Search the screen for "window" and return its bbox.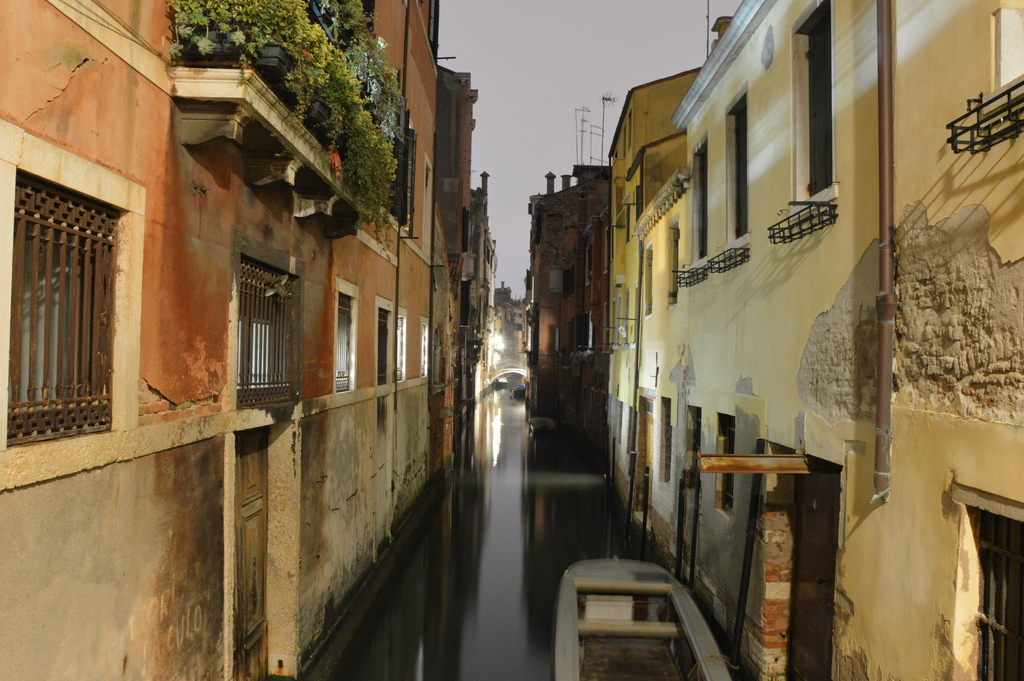
Found: BBox(372, 297, 399, 387).
